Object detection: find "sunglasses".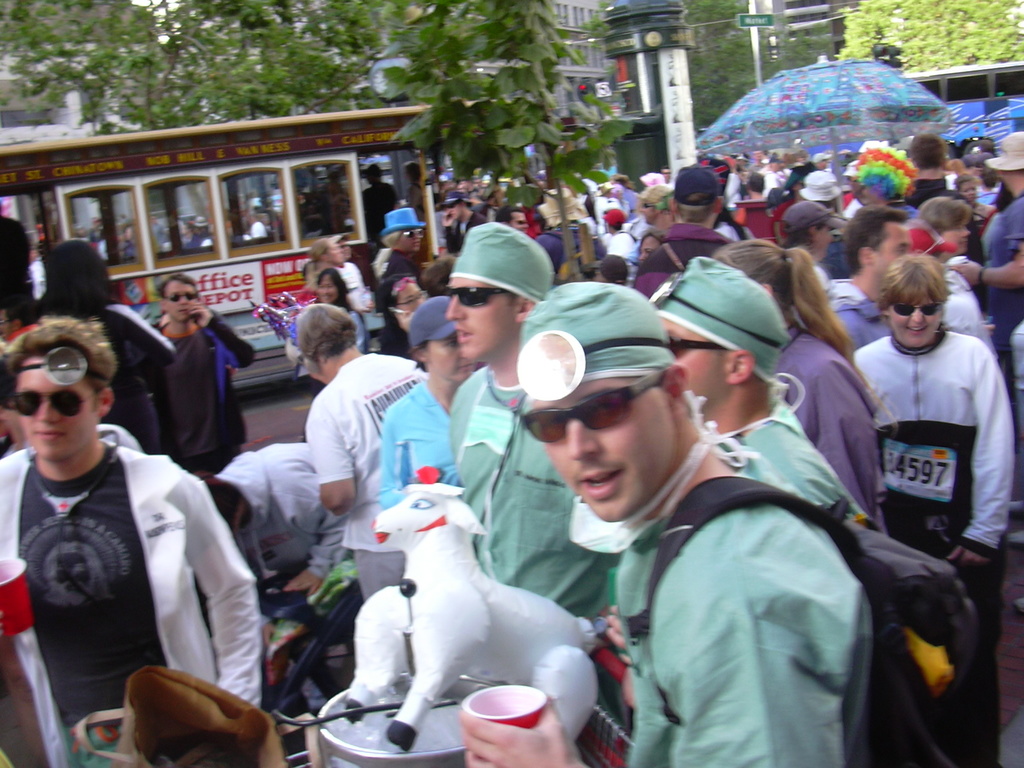
x1=653 y1=336 x2=725 y2=358.
